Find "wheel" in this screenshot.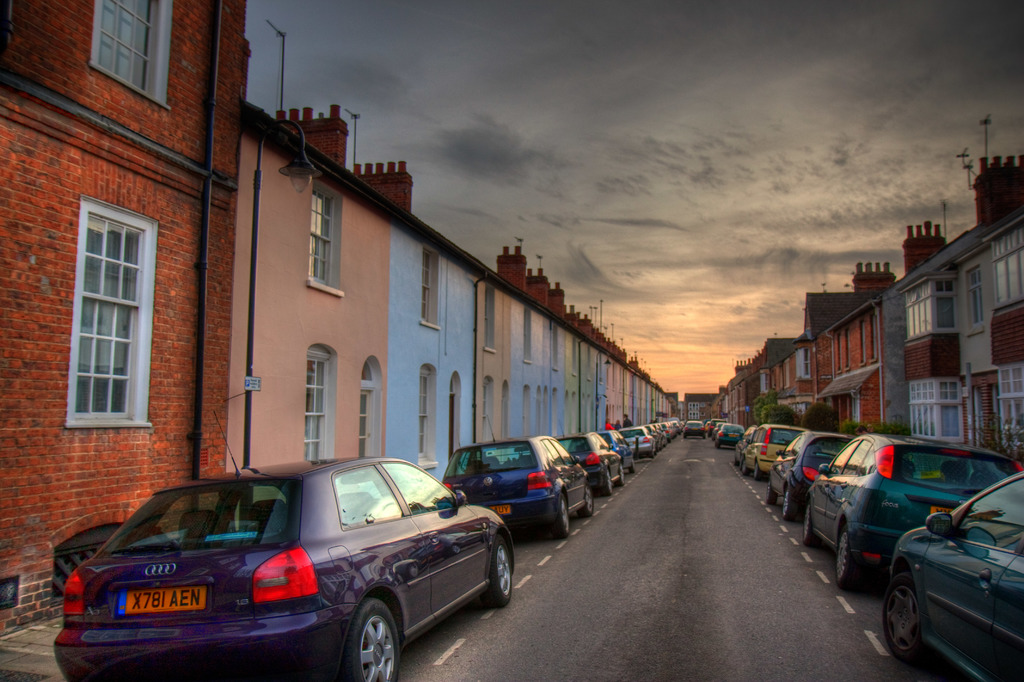
The bounding box for "wheel" is (x1=552, y1=498, x2=570, y2=536).
